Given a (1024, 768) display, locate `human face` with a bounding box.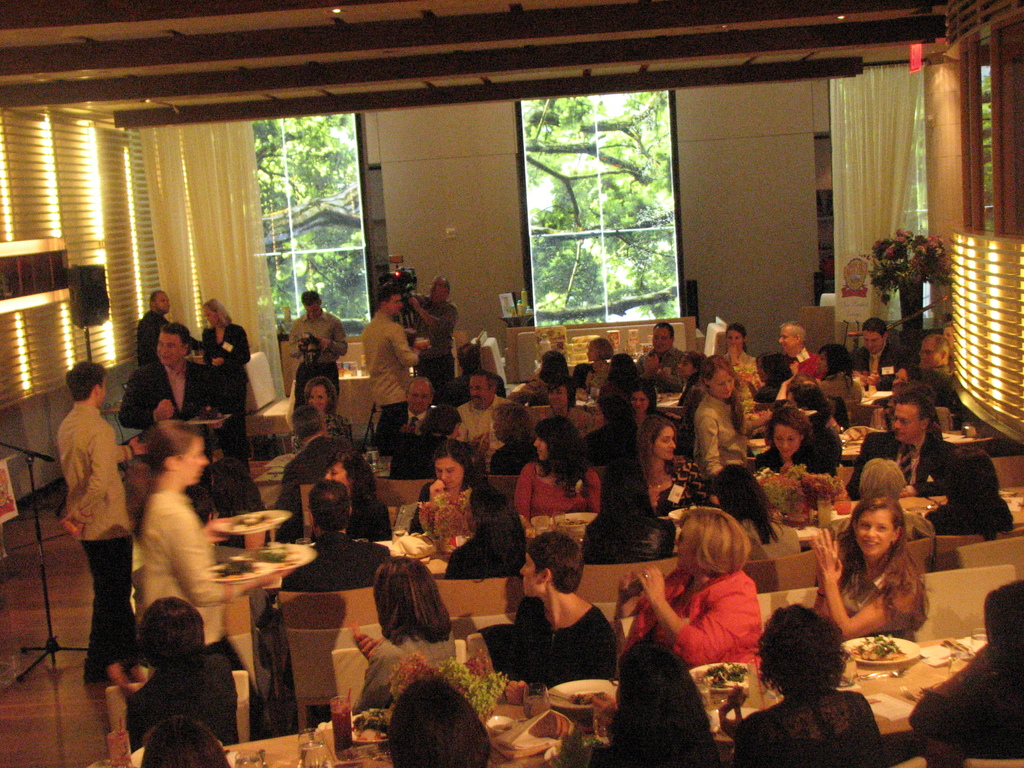
Located: detection(307, 389, 326, 410).
